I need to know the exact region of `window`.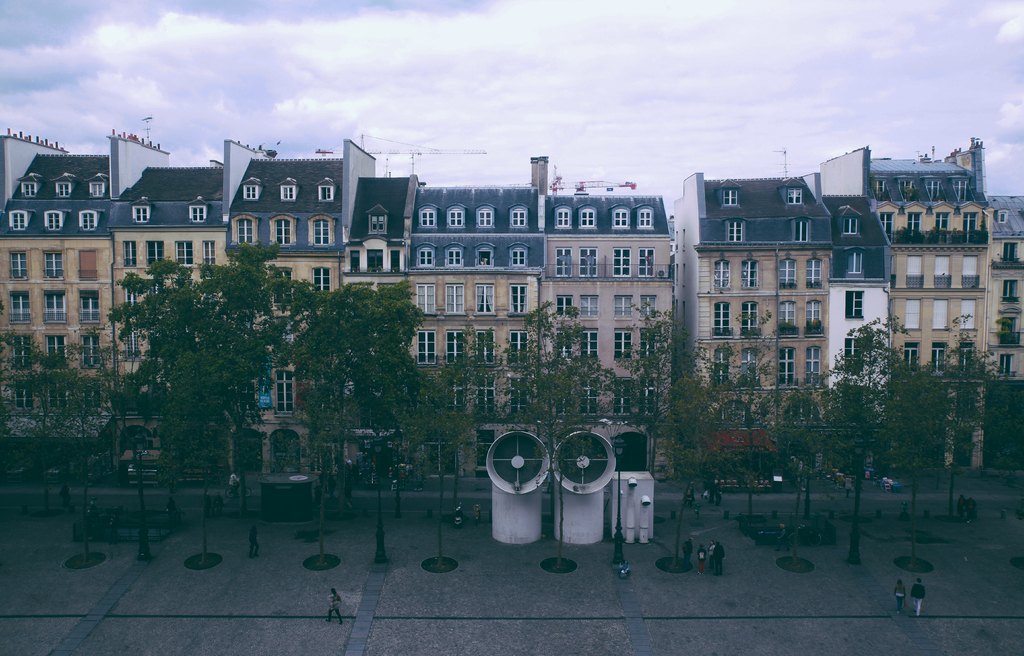
Region: [x1=881, y1=214, x2=892, y2=238].
